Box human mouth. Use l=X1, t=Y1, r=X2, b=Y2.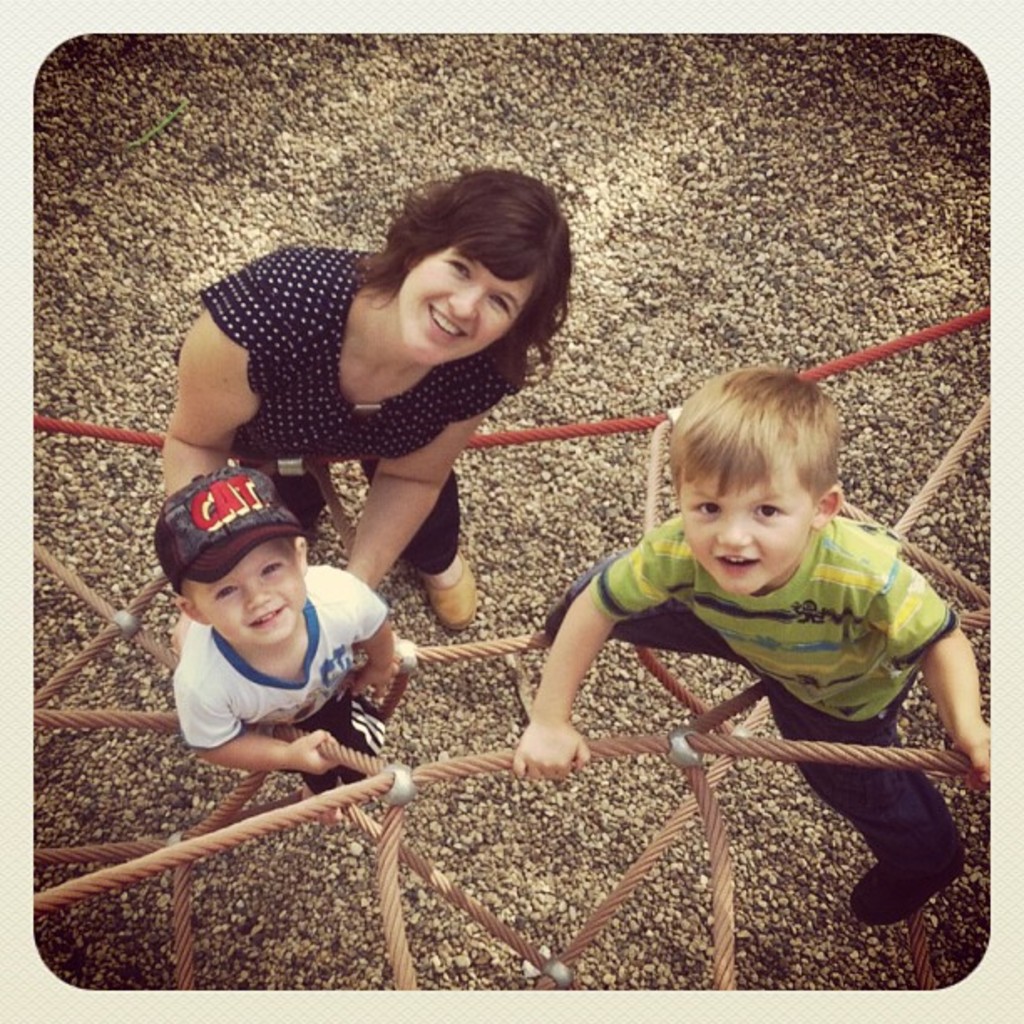
l=249, t=606, r=288, b=629.
